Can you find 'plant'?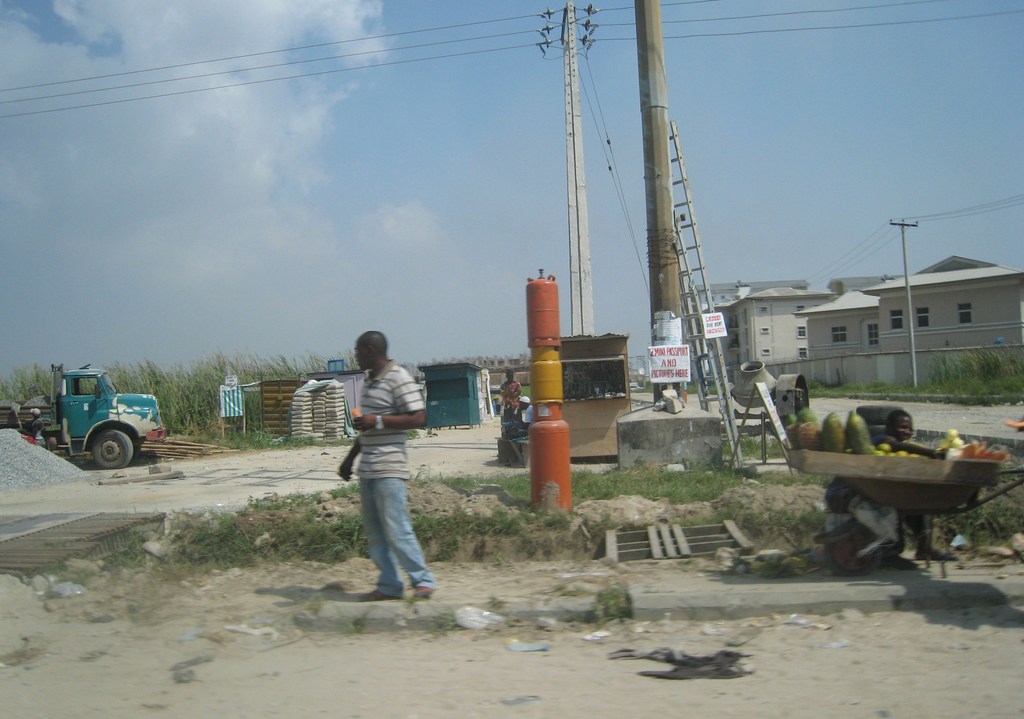
Yes, bounding box: pyautogui.locateOnScreen(683, 380, 701, 396).
